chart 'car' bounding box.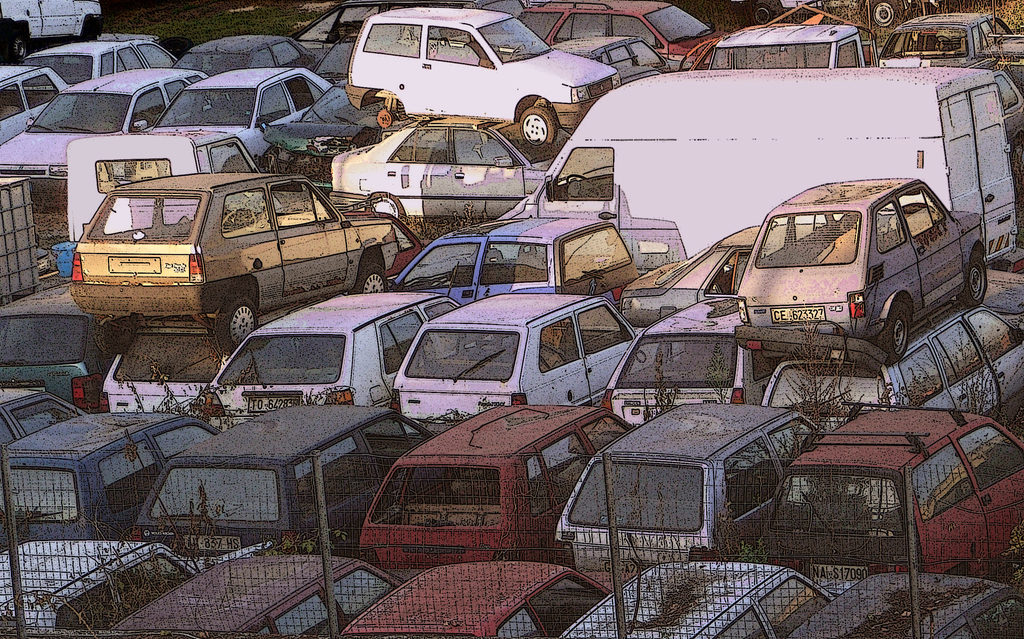
Charted: box(107, 557, 410, 638).
